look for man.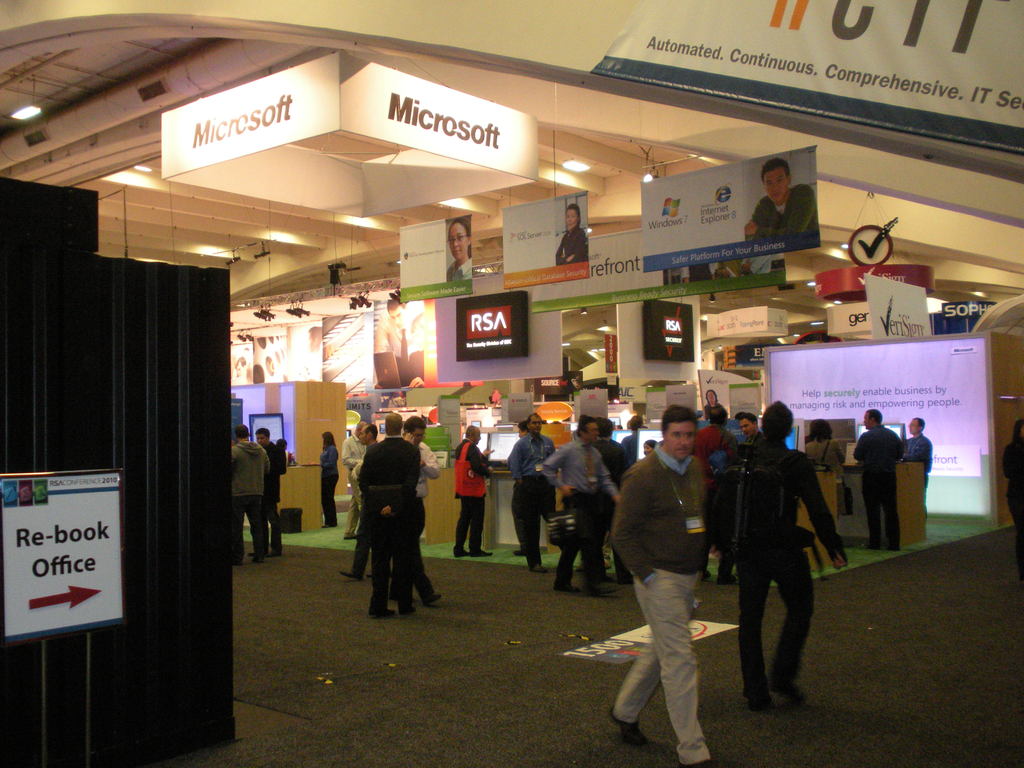
Found: Rect(358, 413, 422, 621).
